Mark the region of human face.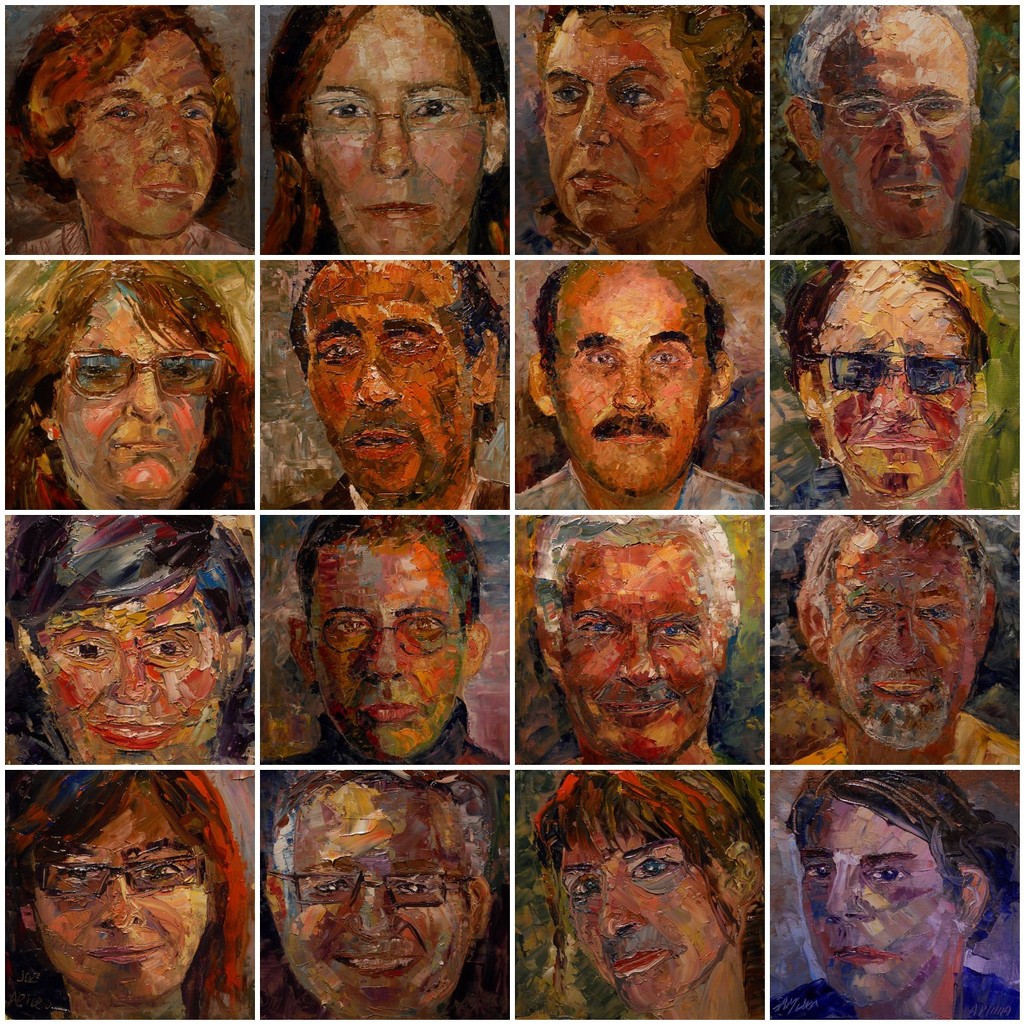
Region: BBox(817, 257, 972, 494).
